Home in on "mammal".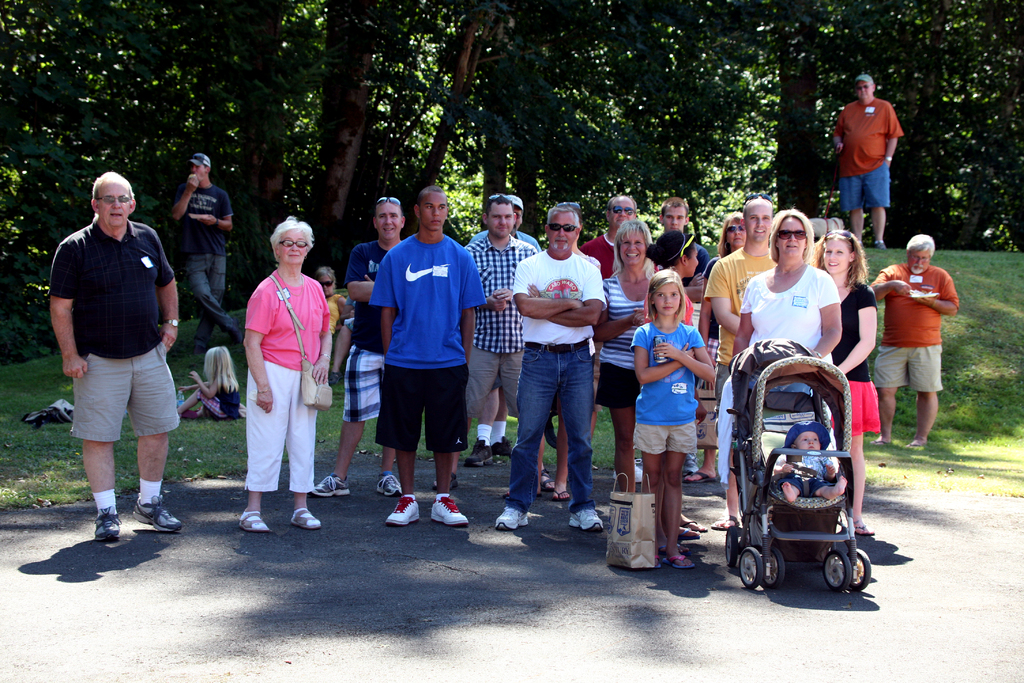
Homed in at bbox=(50, 169, 179, 536).
